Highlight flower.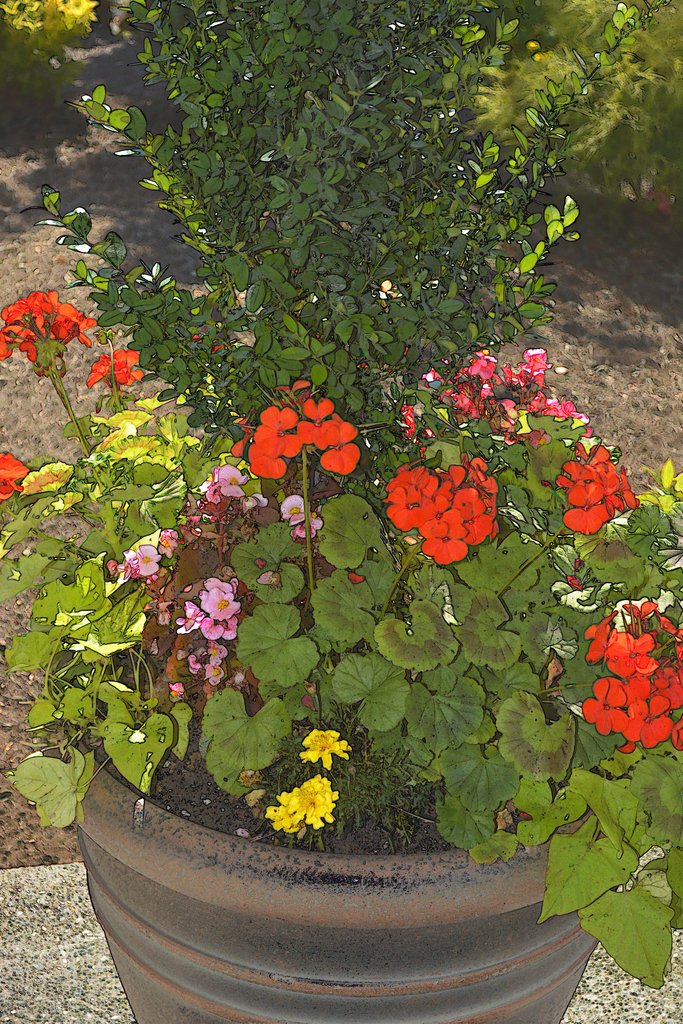
Highlighted region: 267:777:337:826.
